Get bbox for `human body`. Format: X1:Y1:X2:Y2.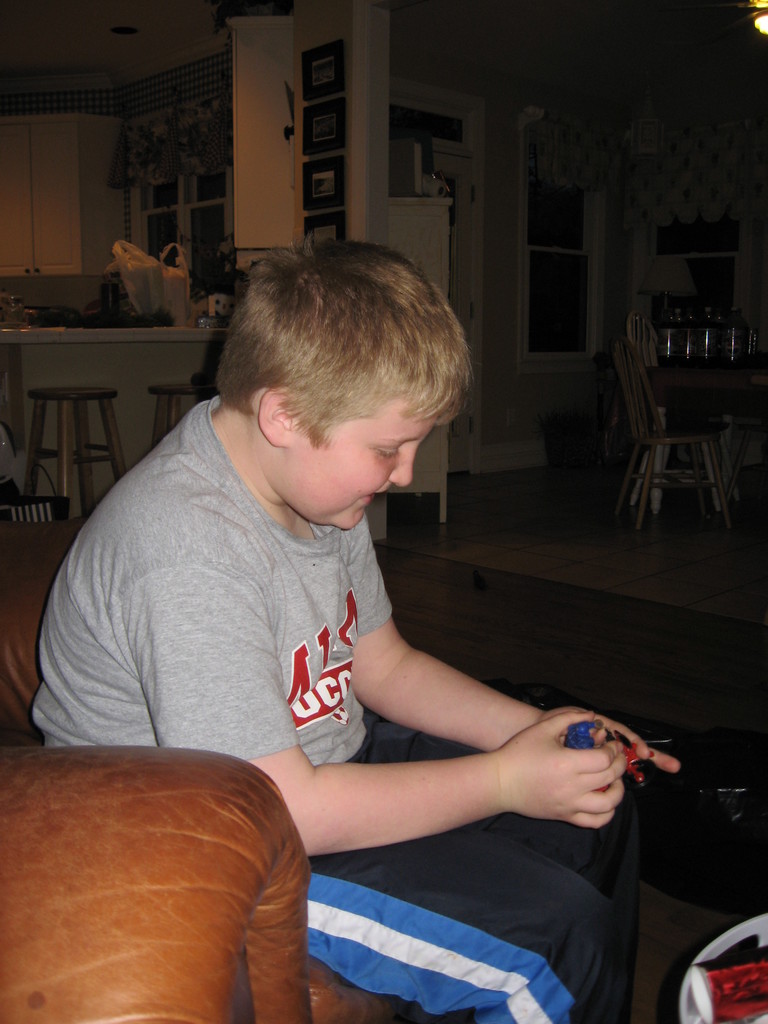
80:232:628:998.
